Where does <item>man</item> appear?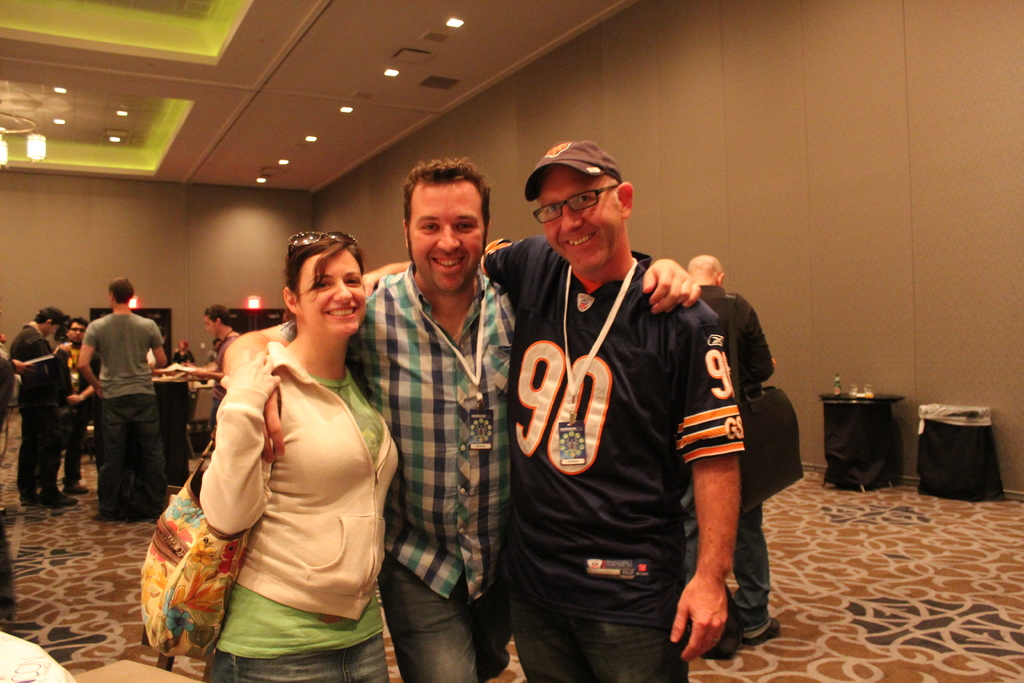
Appears at 359, 138, 741, 682.
